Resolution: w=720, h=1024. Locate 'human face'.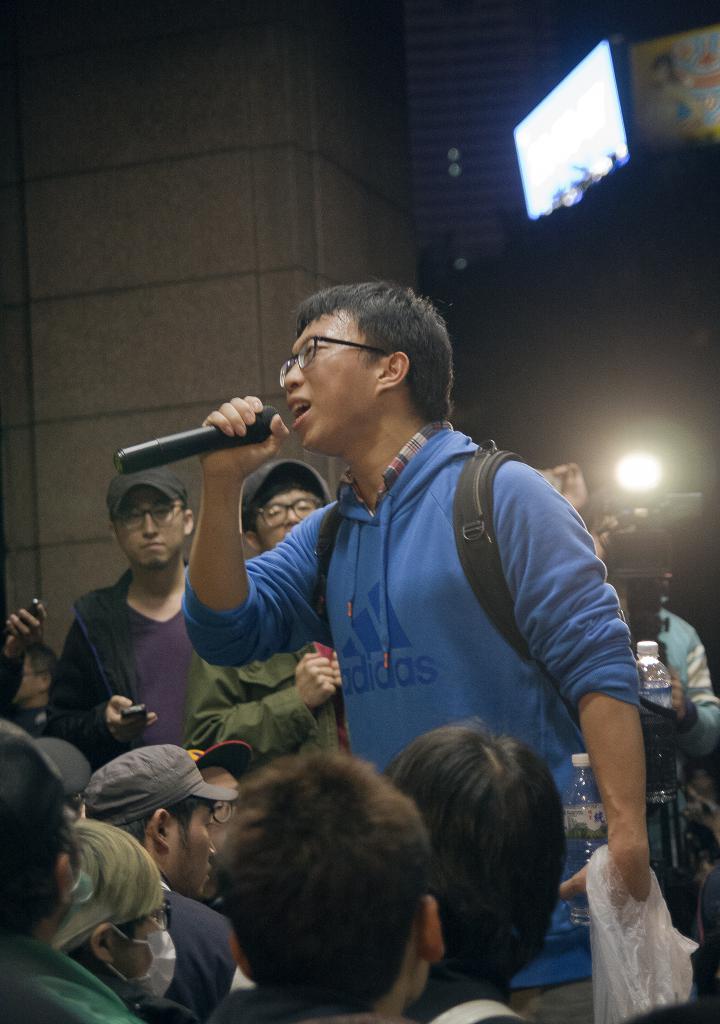
rect(168, 802, 216, 902).
